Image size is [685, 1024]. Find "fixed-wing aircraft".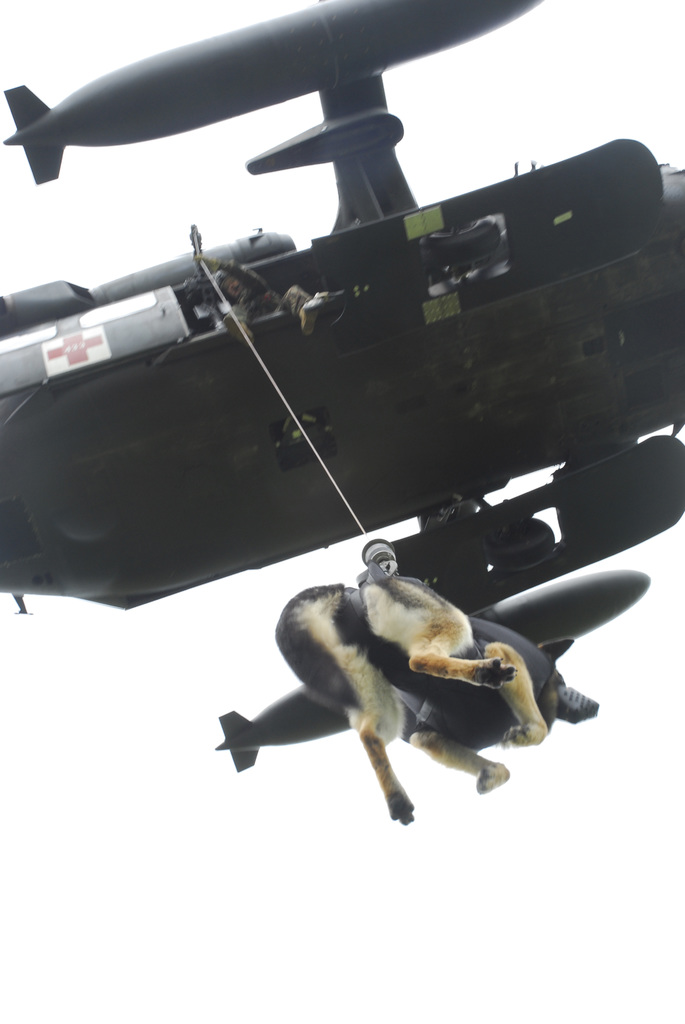
locate(0, 0, 684, 774).
